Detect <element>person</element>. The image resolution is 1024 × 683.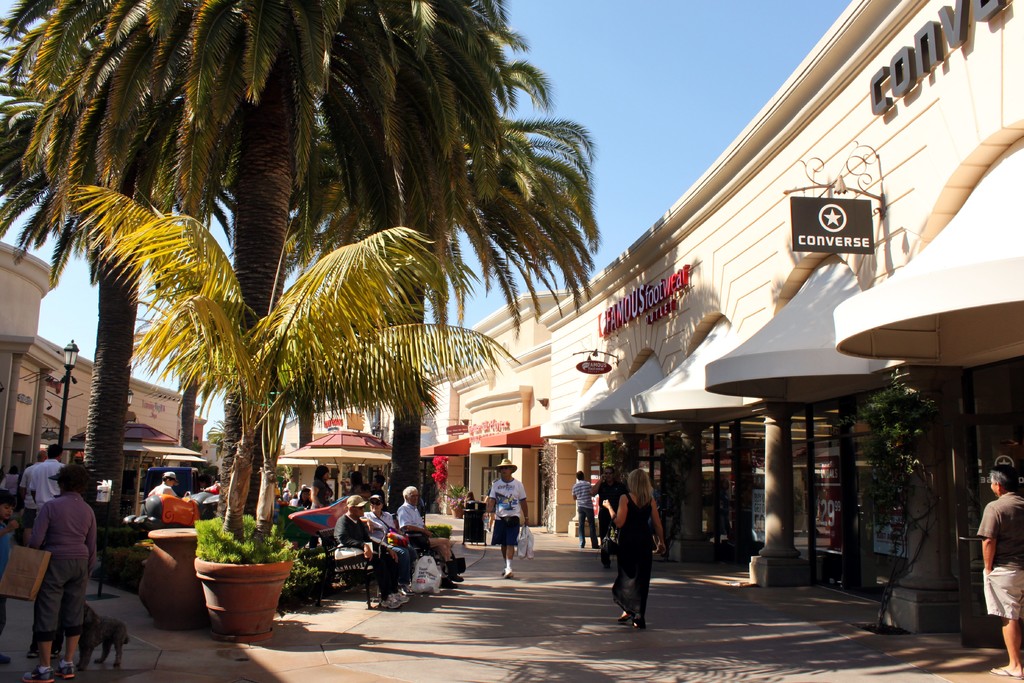
571, 471, 607, 556.
